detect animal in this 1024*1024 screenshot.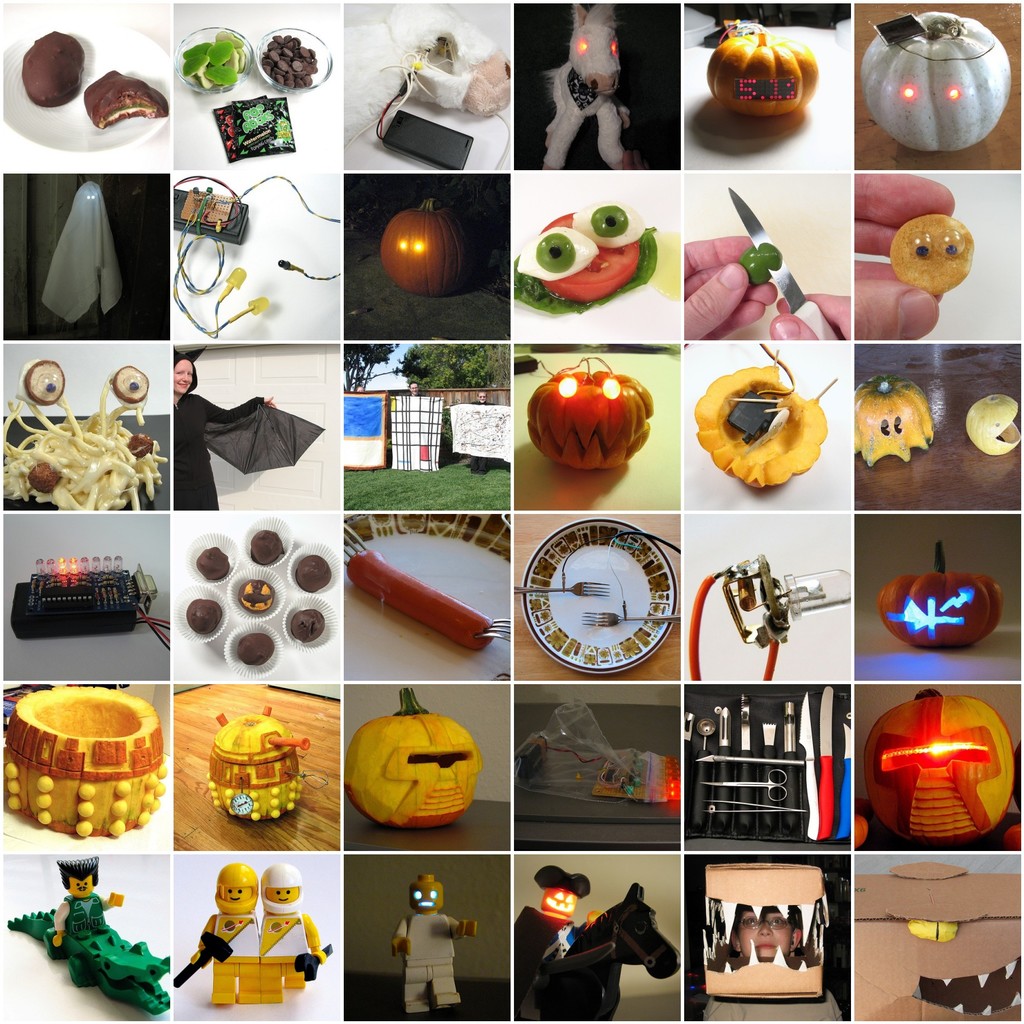
Detection: [536,6,630,171].
